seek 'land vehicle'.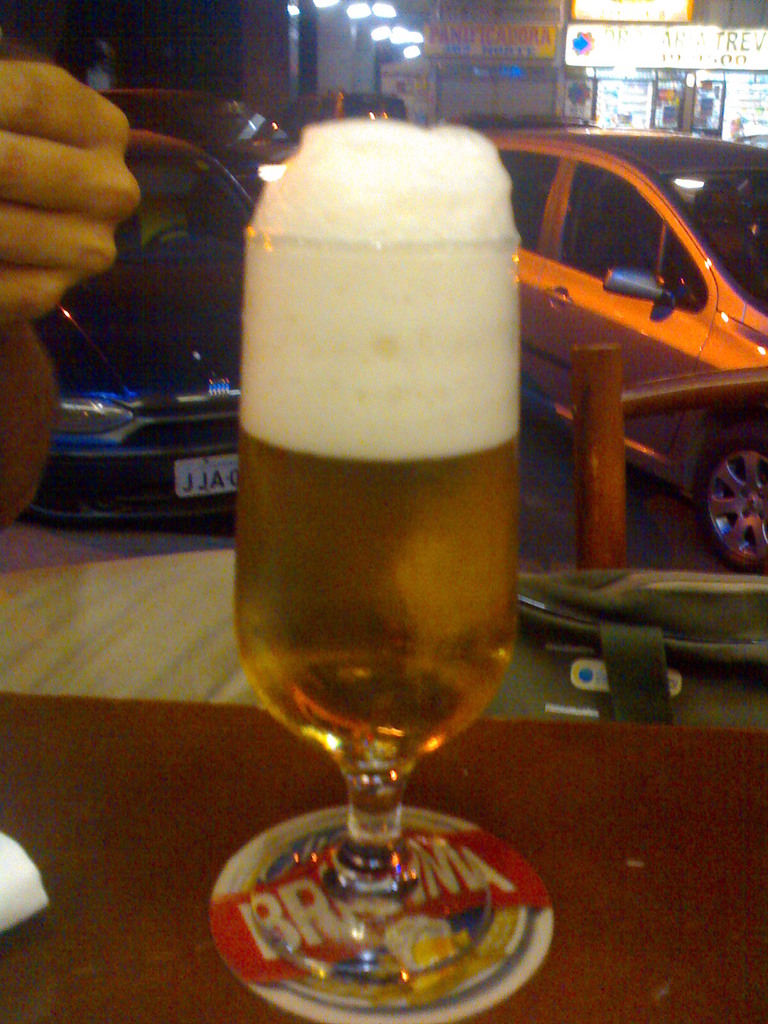
bbox(289, 97, 403, 137).
